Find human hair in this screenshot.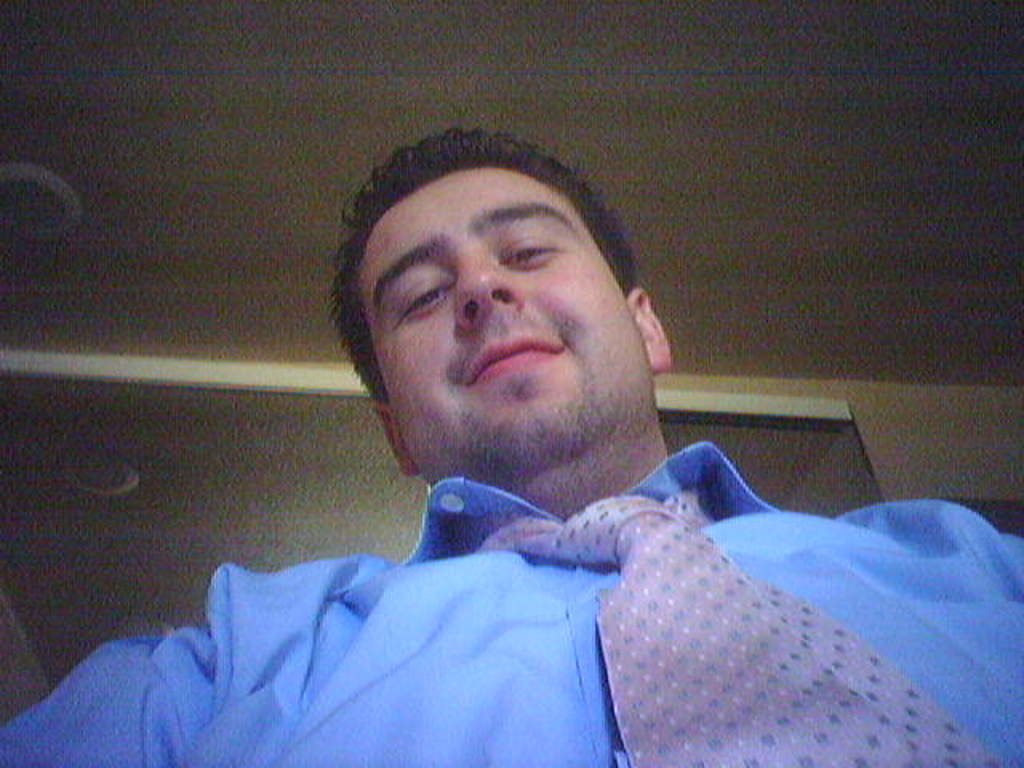
The bounding box for human hair is (352, 141, 648, 413).
